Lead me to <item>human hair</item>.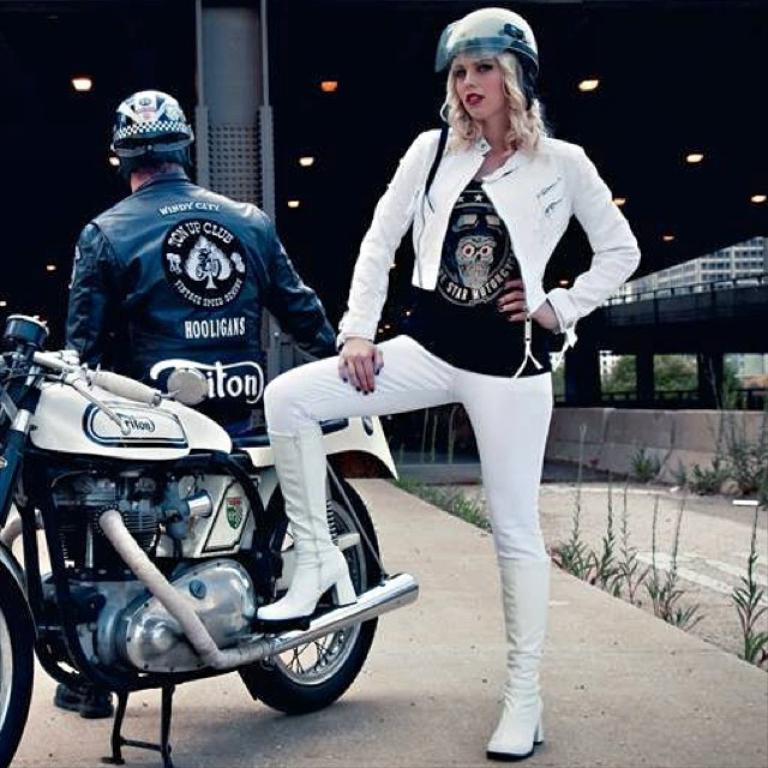
Lead to 114/132/192/182.
